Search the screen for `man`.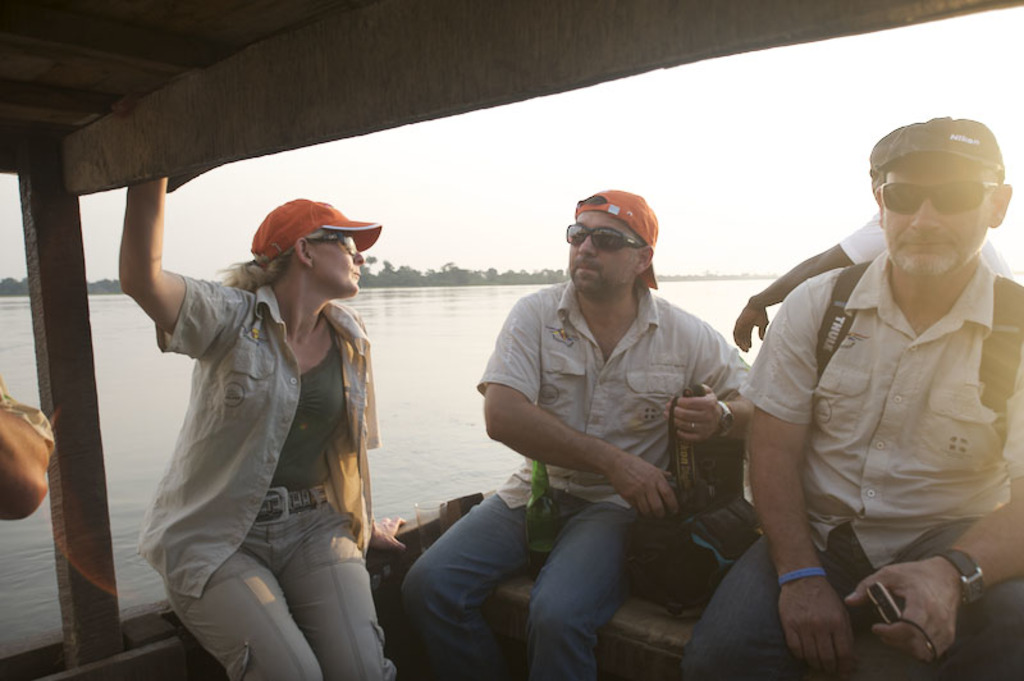
Found at box=[719, 125, 1023, 352].
